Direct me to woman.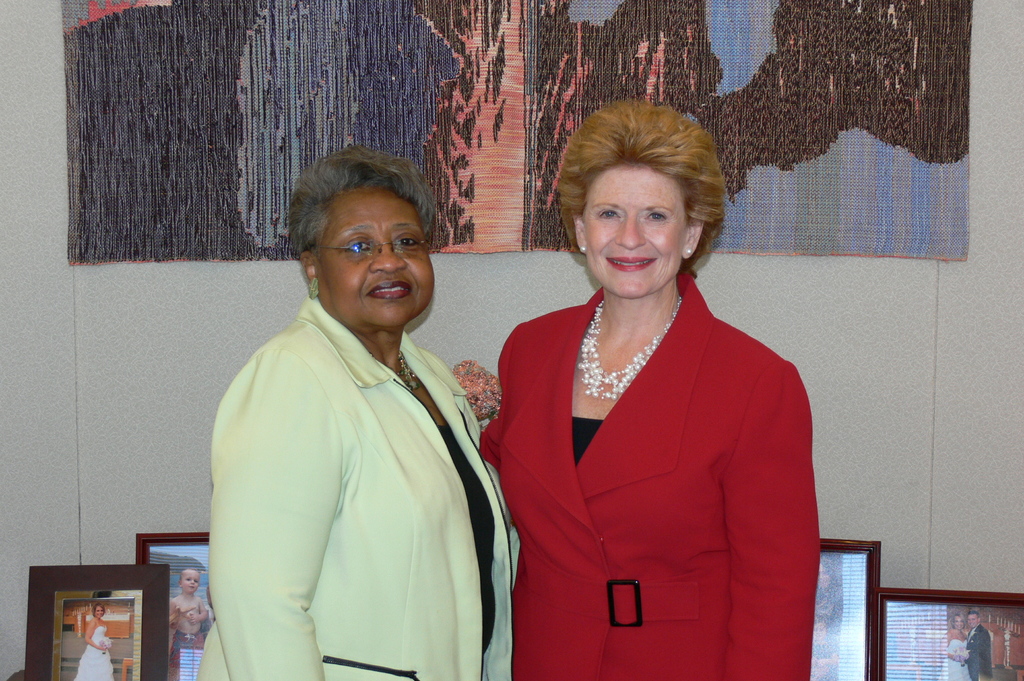
Direction: l=74, t=605, r=116, b=680.
